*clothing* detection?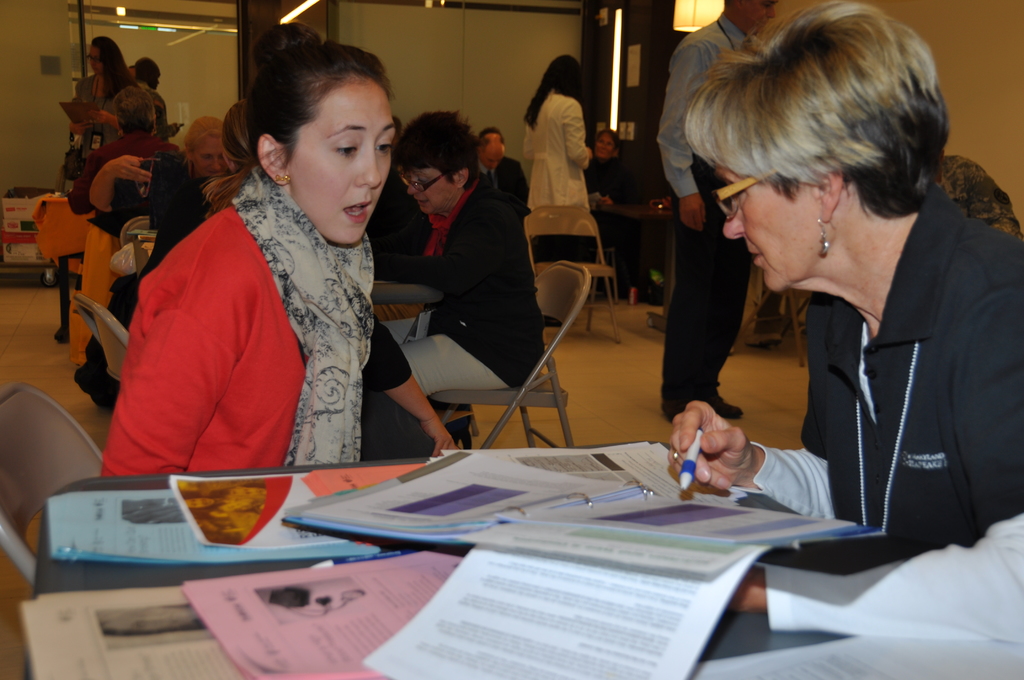
box(471, 159, 531, 216)
